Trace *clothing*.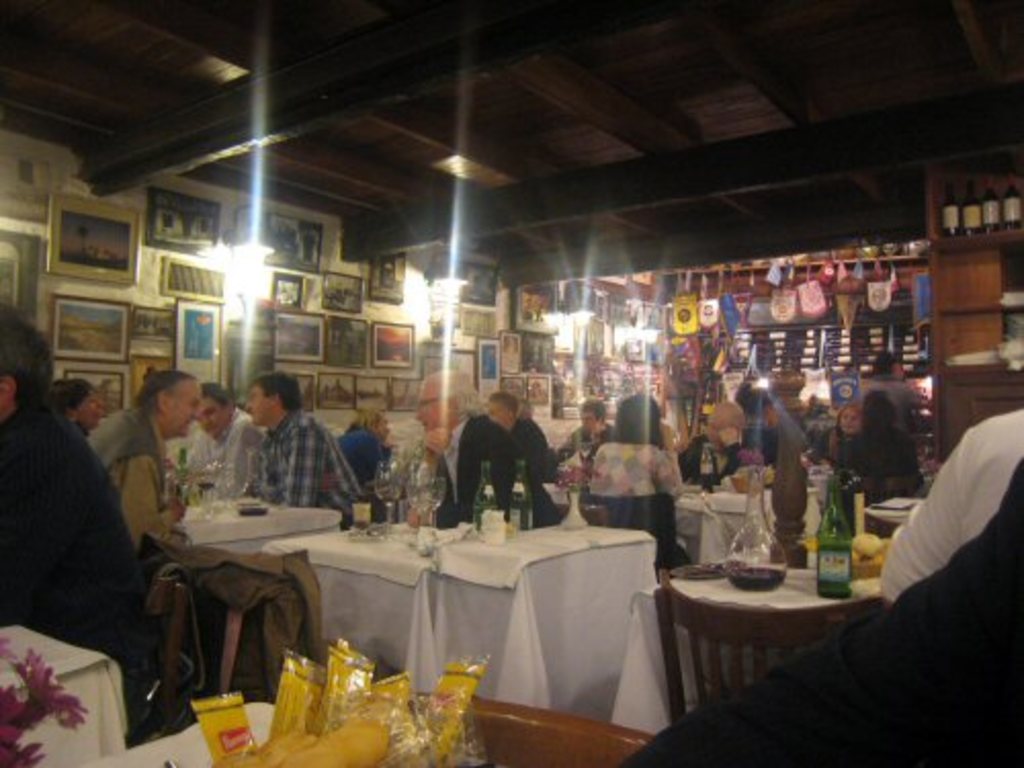
Traced to 586 434 692 569.
